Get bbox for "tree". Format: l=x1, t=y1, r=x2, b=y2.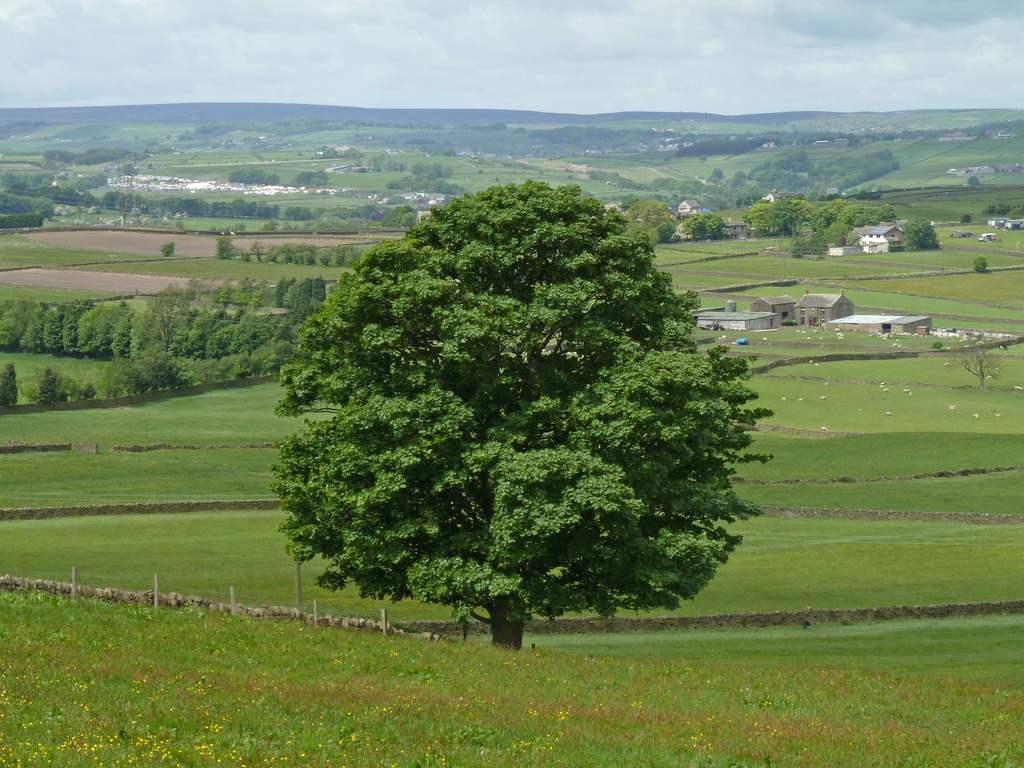
l=232, t=197, r=245, b=216.
